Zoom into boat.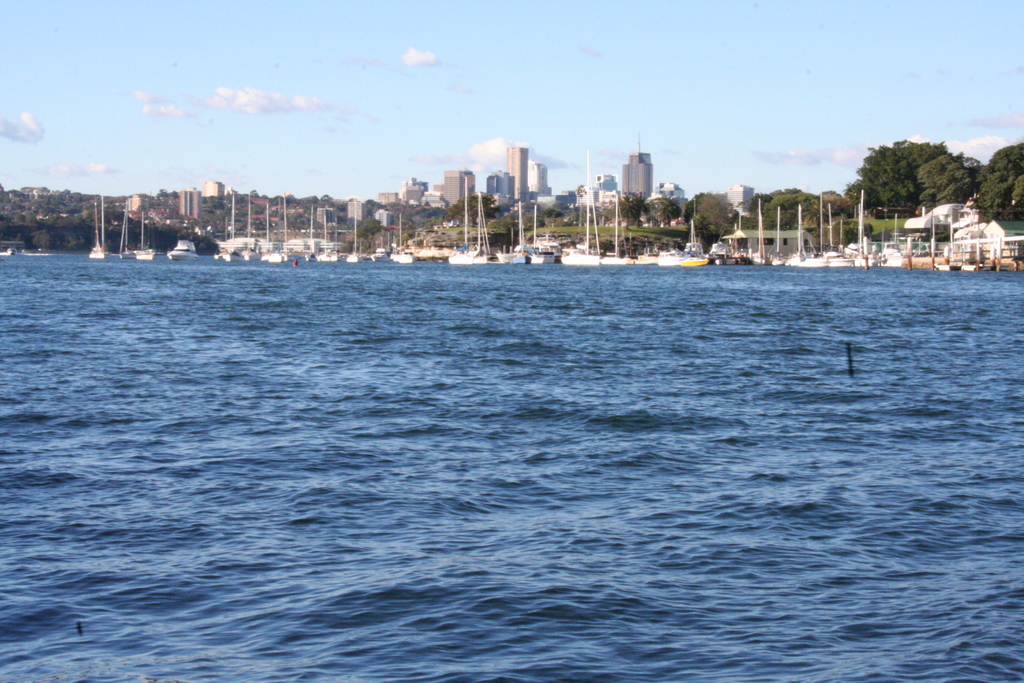
Zoom target: locate(240, 195, 259, 262).
